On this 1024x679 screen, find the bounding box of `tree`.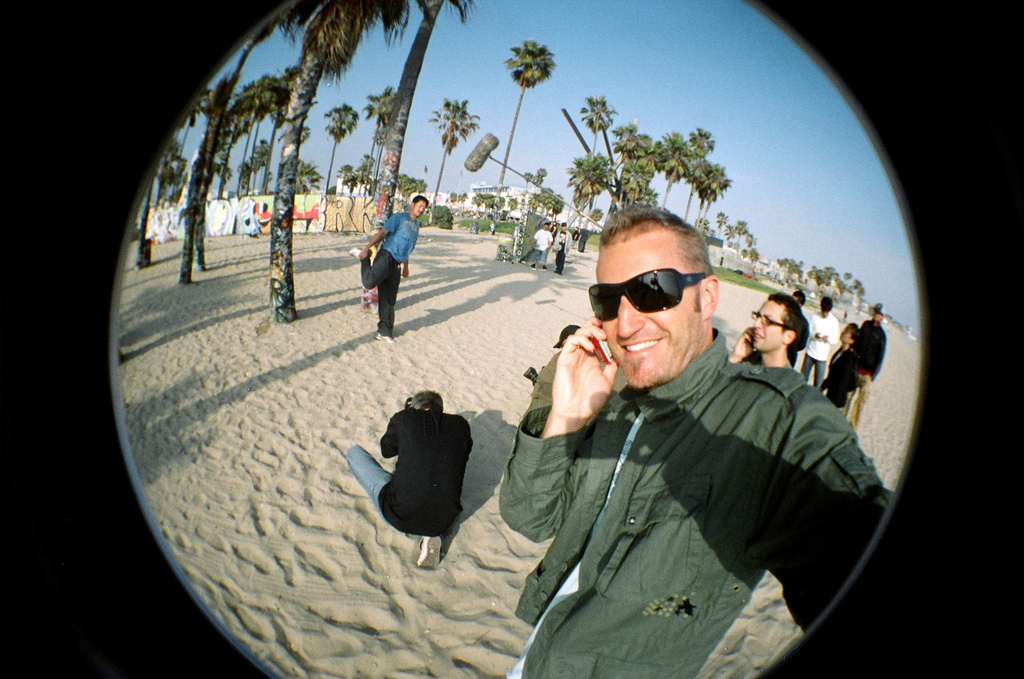
Bounding box: 426, 100, 481, 225.
